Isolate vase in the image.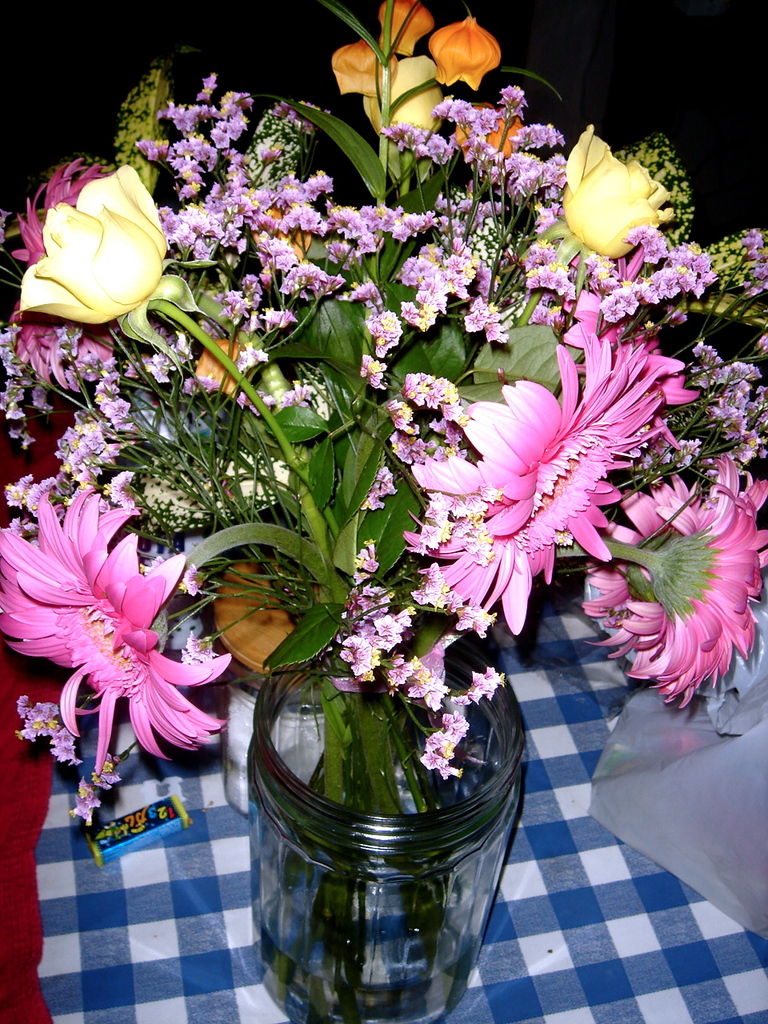
Isolated region: [x1=243, y1=644, x2=526, y2=1023].
